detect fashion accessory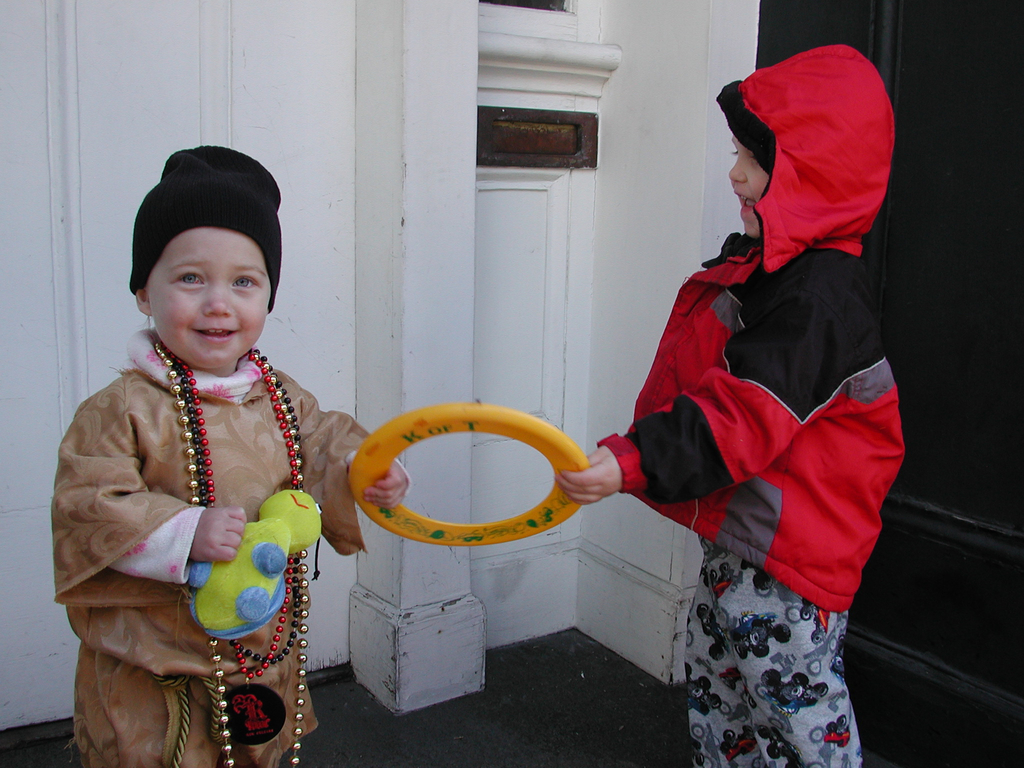
box=[152, 332, 305, 767]
